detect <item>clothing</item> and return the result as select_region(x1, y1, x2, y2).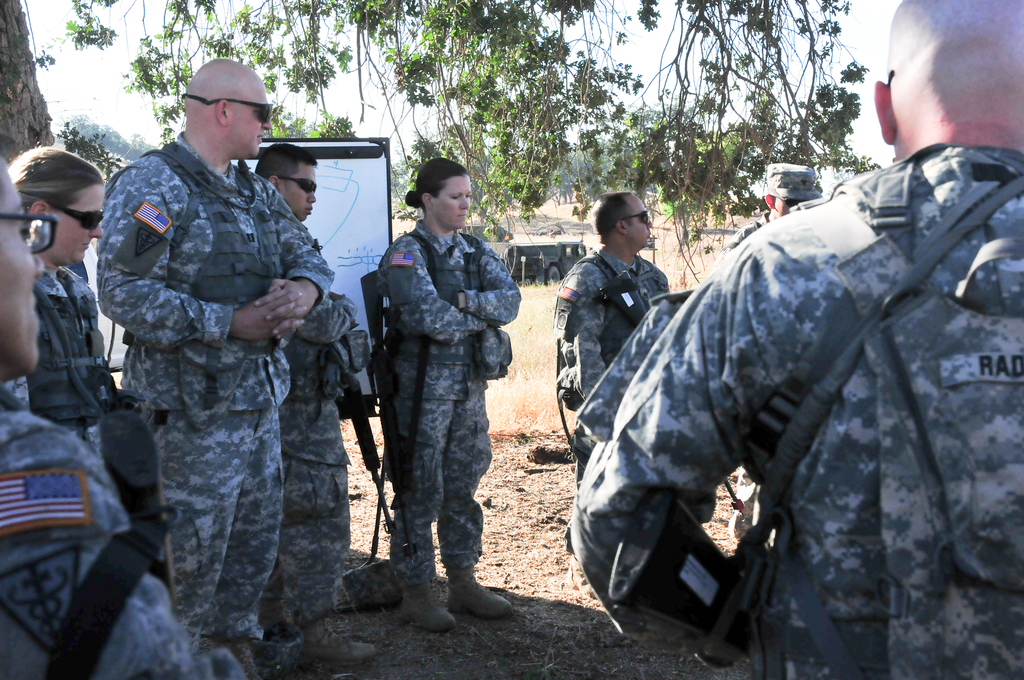
select_region(1, 391, 257, 679).
